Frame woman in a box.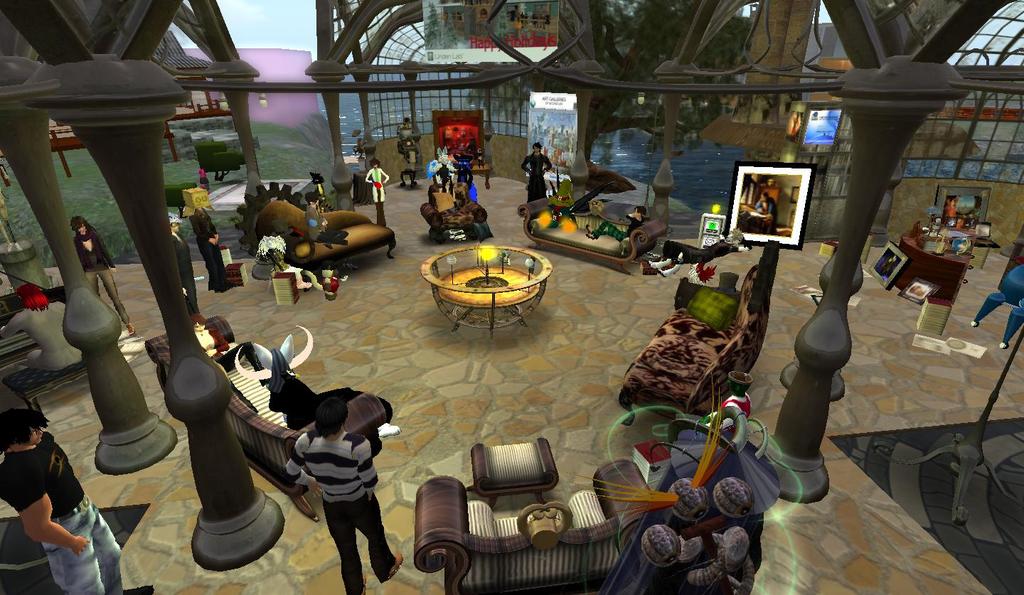
detection(61, 209, 137, 334).
